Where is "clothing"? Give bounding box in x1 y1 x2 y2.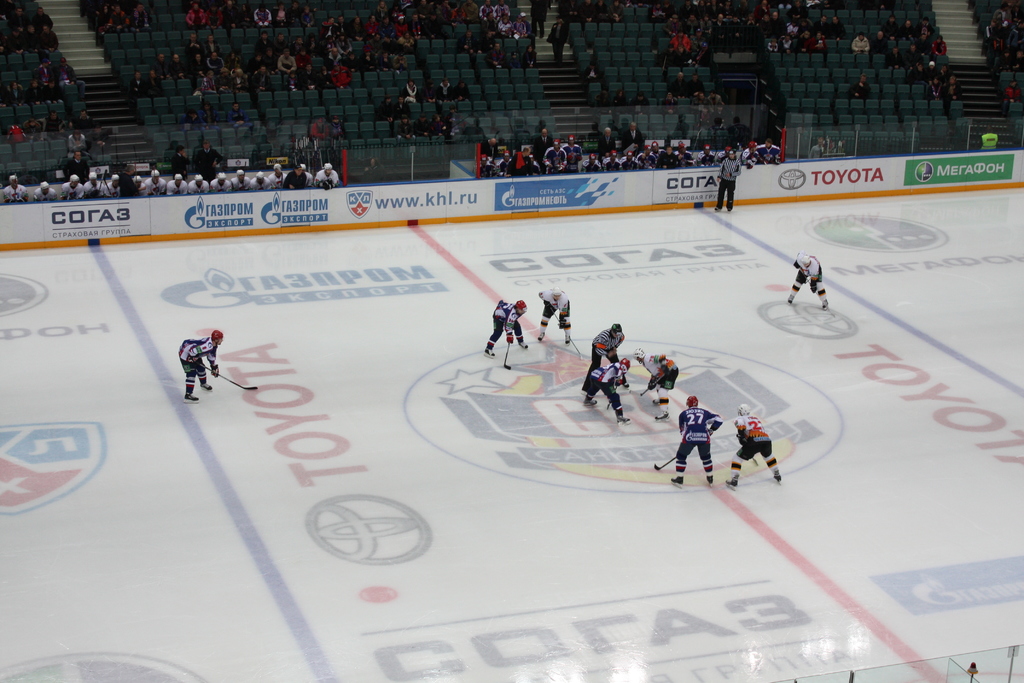
170 329 218 398.
